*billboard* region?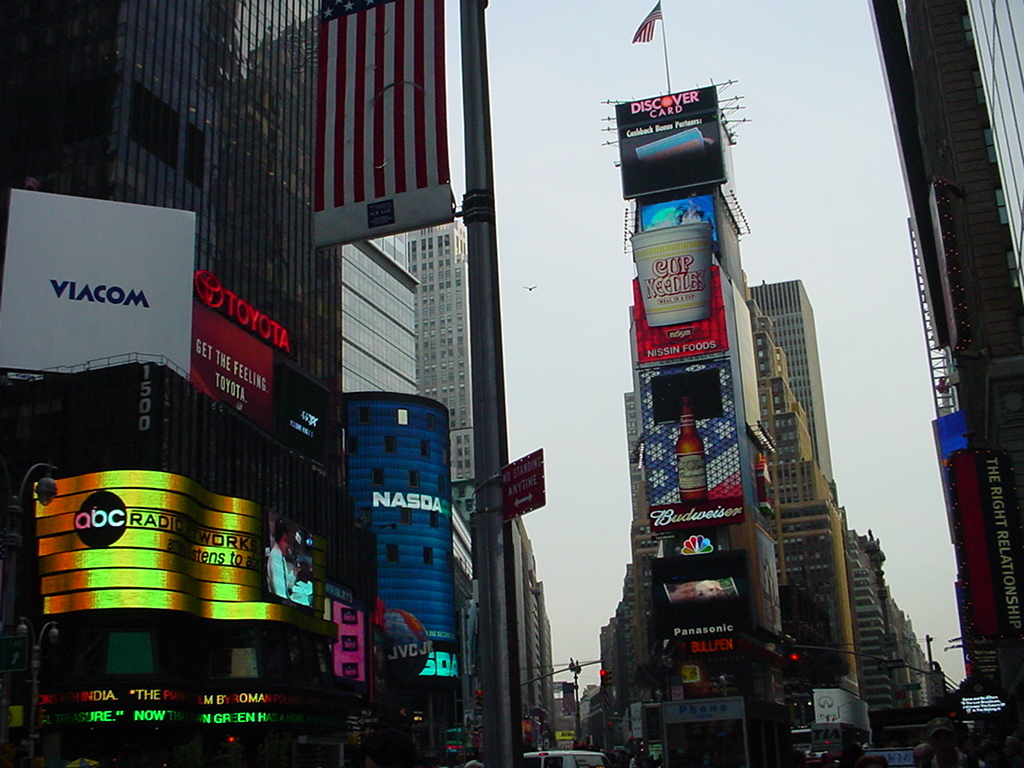
630,226,730,351
